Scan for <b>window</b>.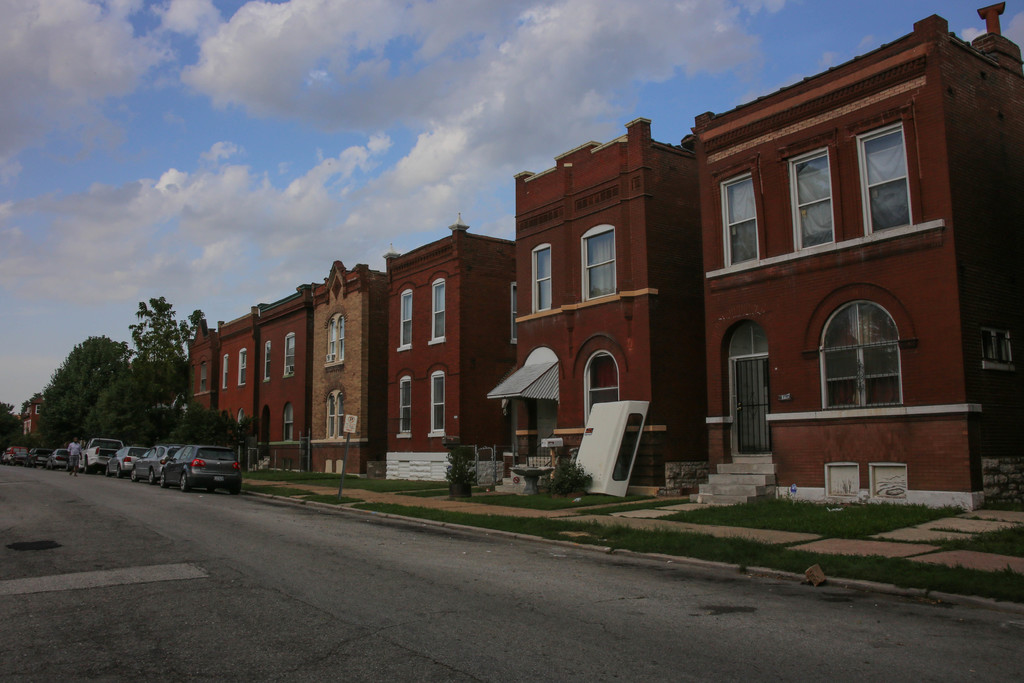
Scan result: 578:222:616:303.
